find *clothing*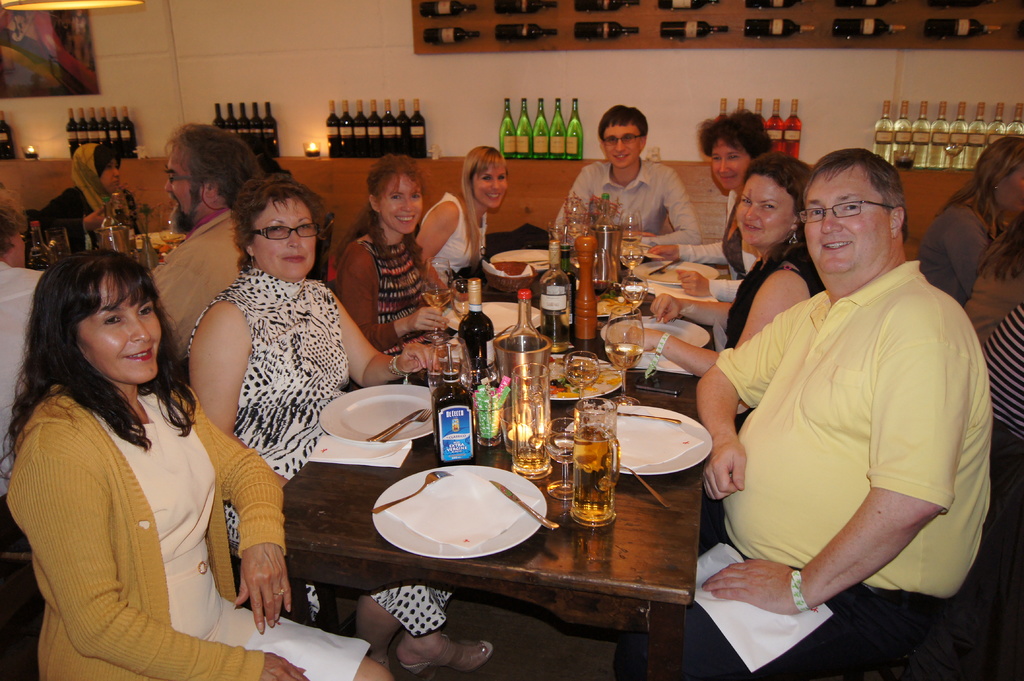
[x1=416, y1=200, x2=489, y2=292]
